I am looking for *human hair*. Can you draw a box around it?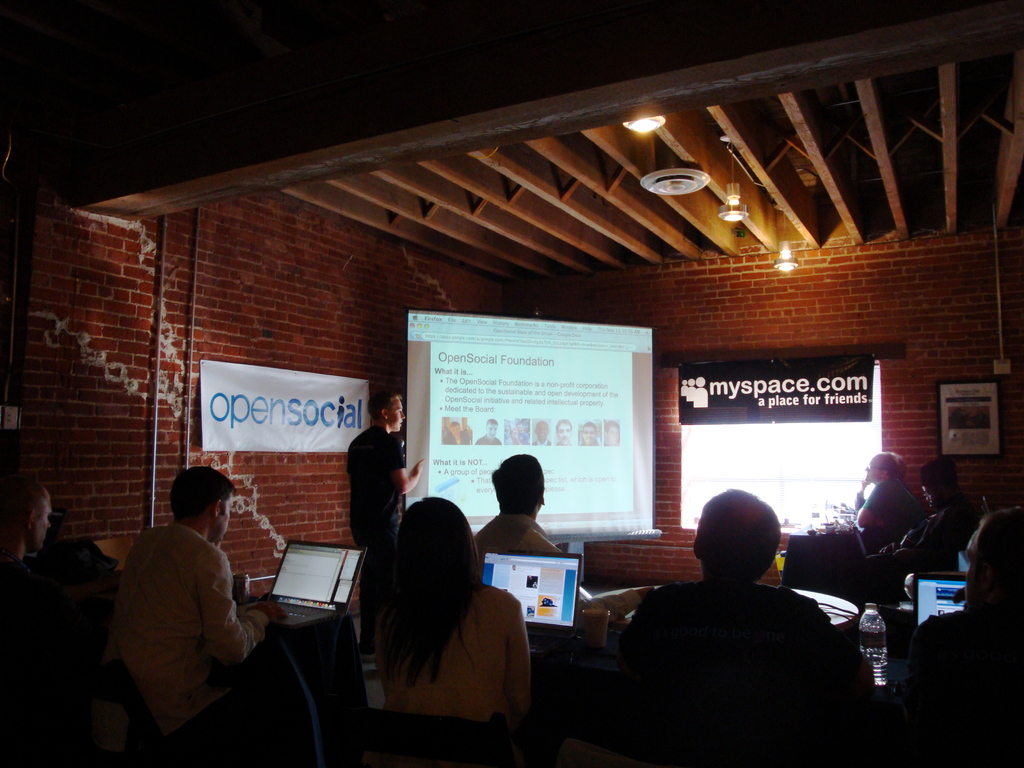
Sure, the bounding box is bbox=(972, 508, 1023, 609).
